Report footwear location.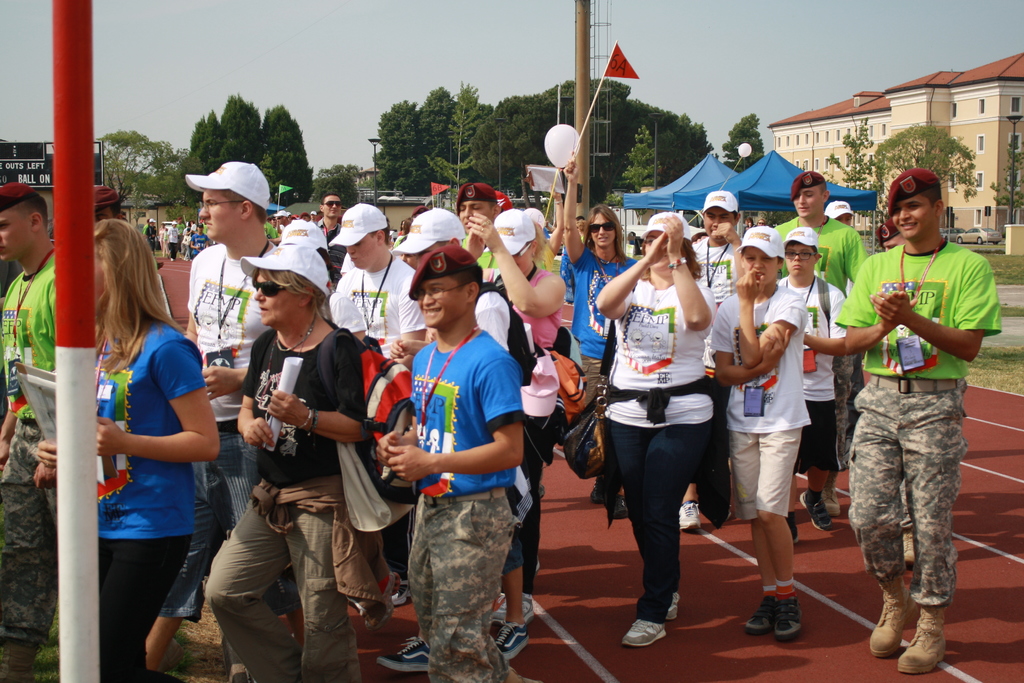
Report: bbox=[864, 577, 921, 659].
